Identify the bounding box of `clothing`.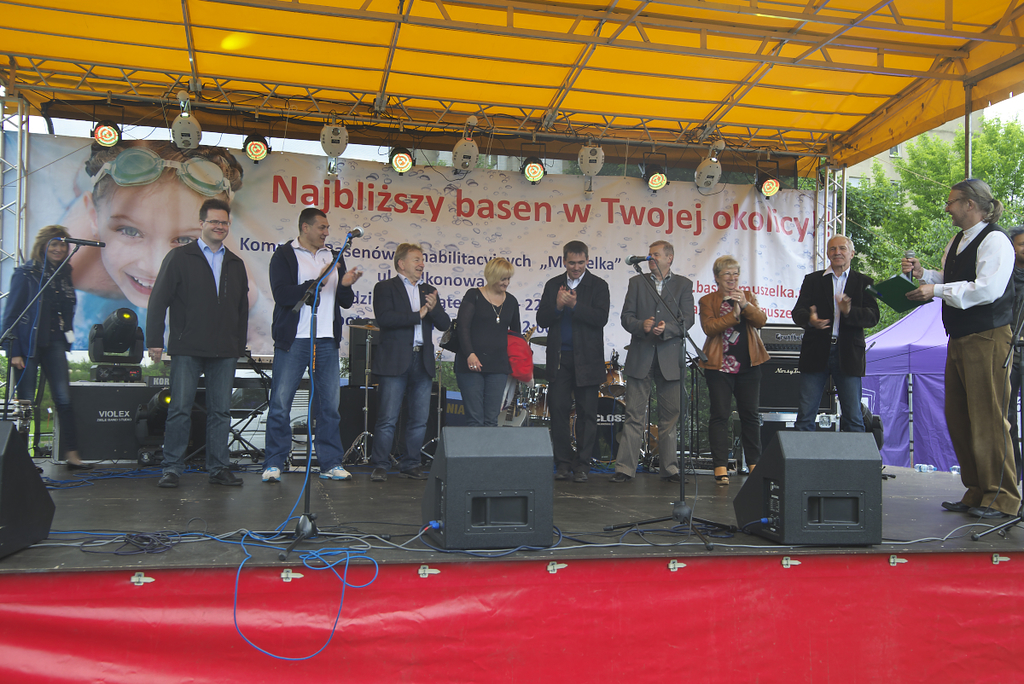
left=694, top=289, right=771, bottom=470.
